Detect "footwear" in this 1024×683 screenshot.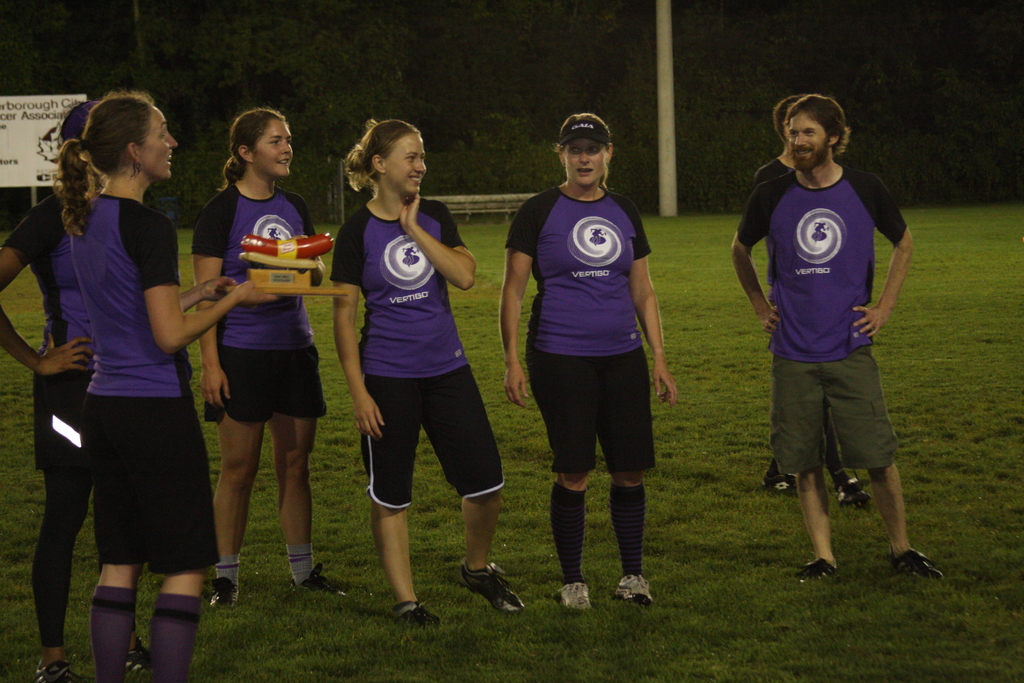
Detection: (458, 556, 522, 628).
